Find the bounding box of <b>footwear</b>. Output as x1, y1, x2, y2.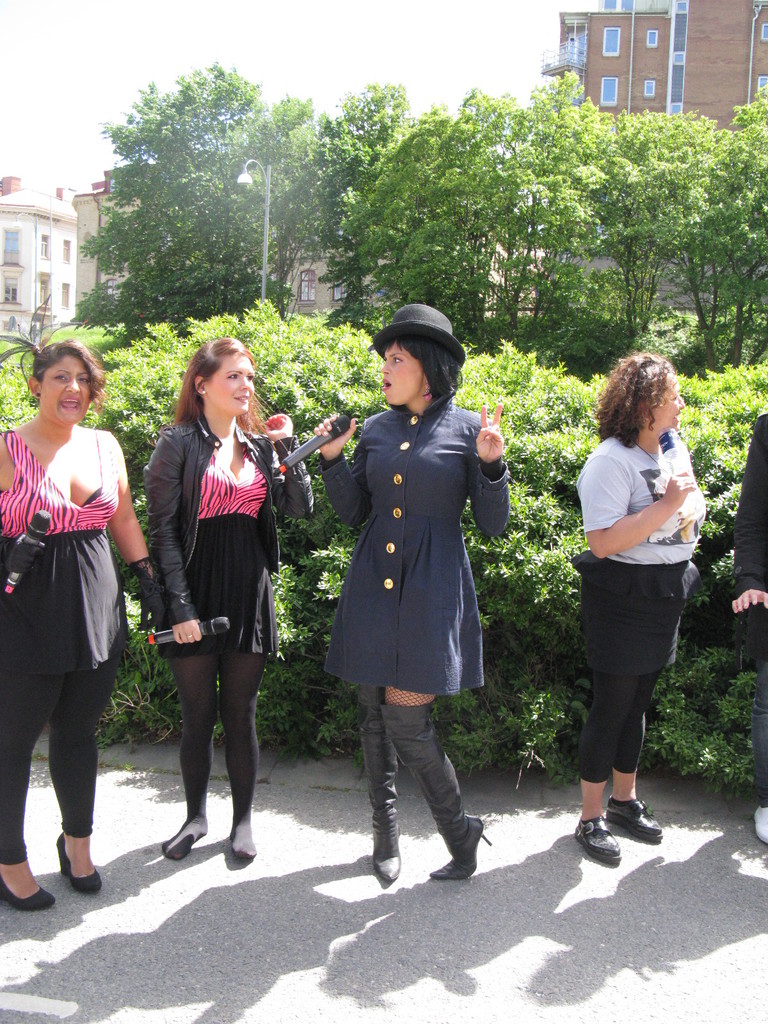
603, 801, 662, 839.
